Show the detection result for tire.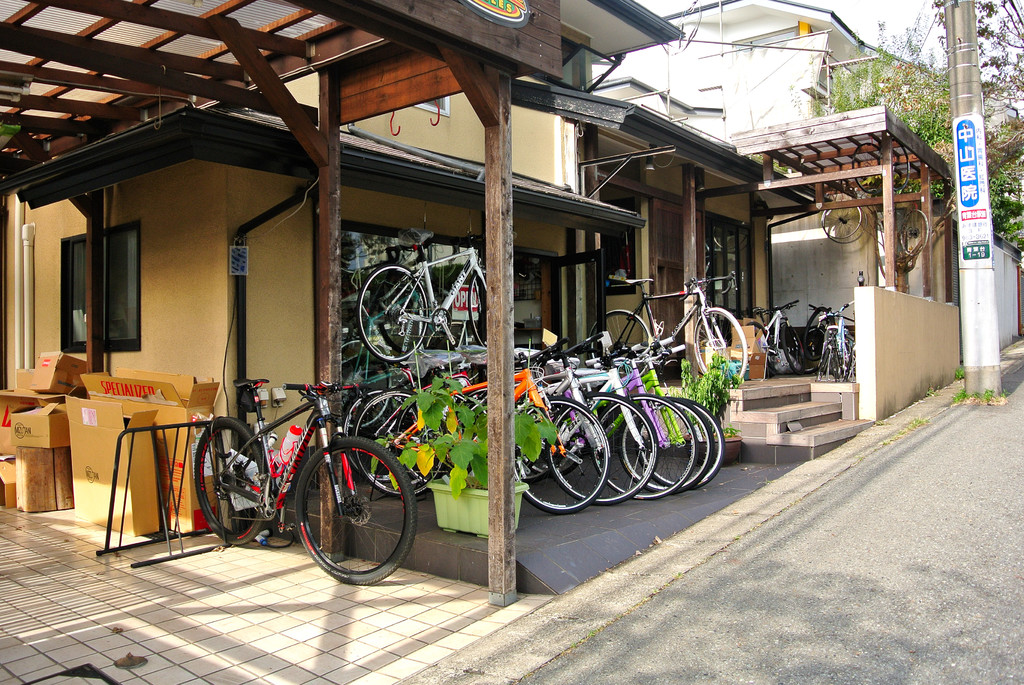
select_region(622, 407, 712, 496).
